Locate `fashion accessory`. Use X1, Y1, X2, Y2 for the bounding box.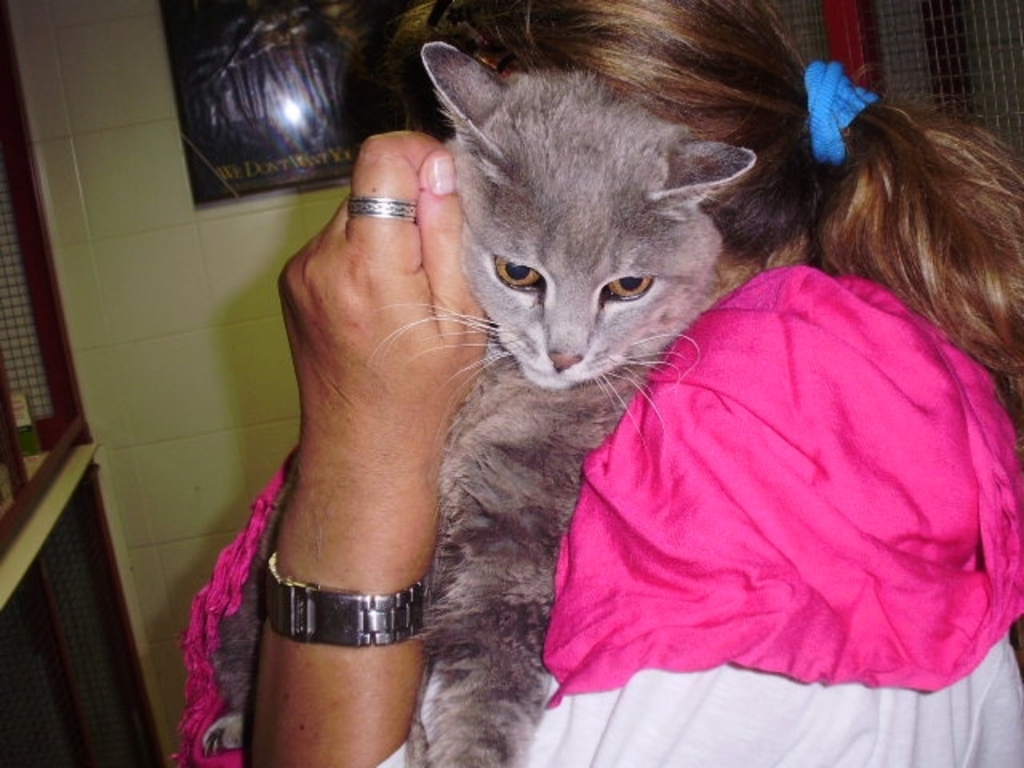
347, 192, 419, 216.
